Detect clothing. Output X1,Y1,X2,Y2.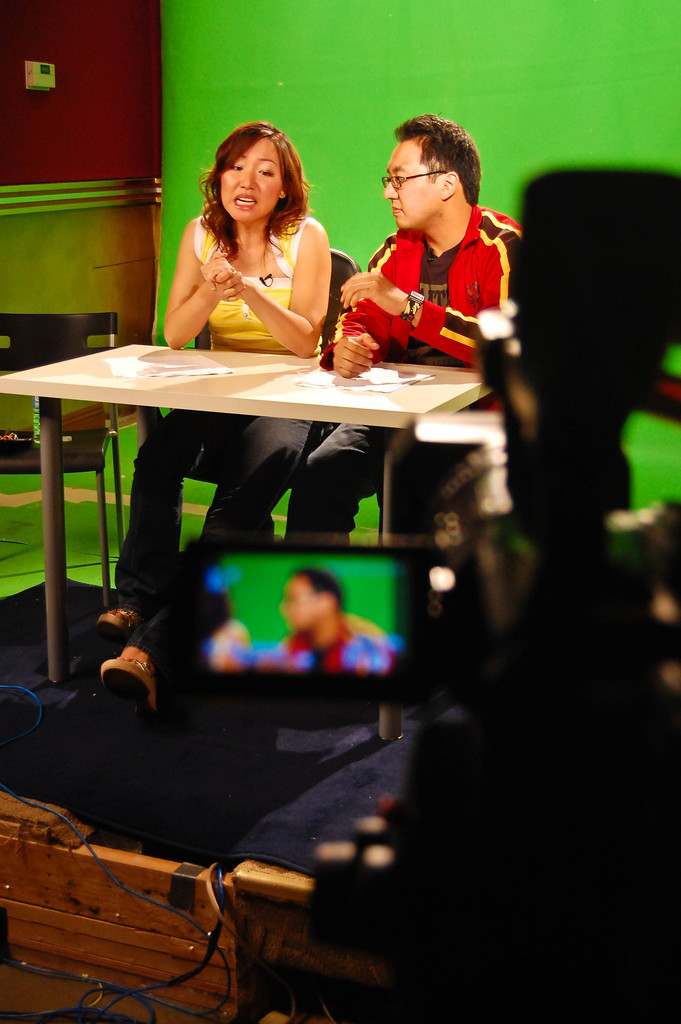
283,204,523,541.
